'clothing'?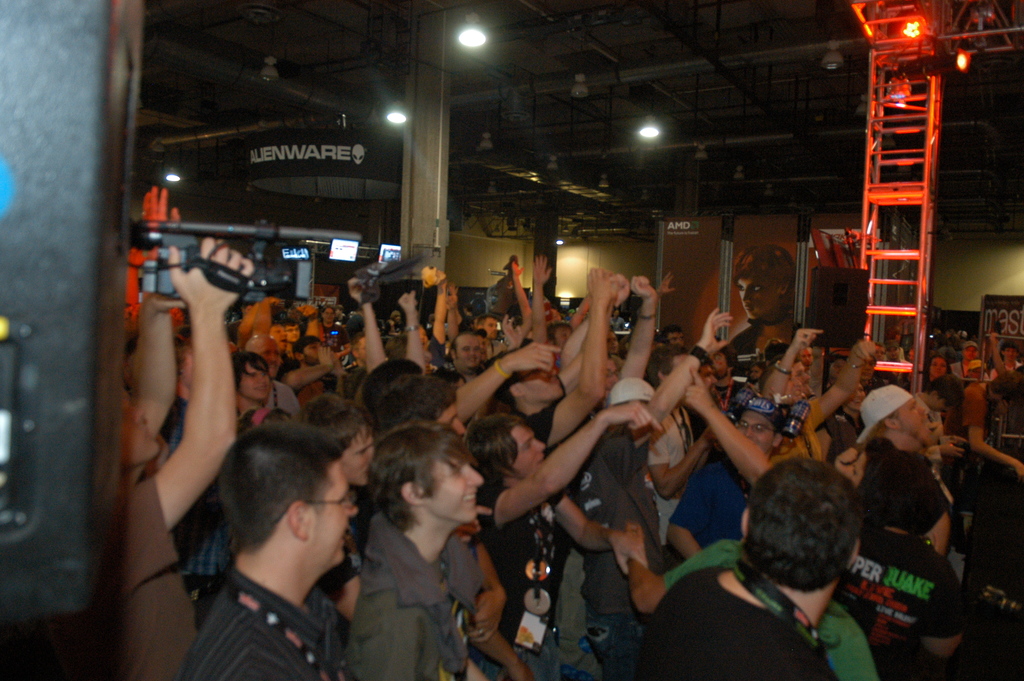
{"x1": 628, "y1": 561, "x2": 834, "y2": 680}
